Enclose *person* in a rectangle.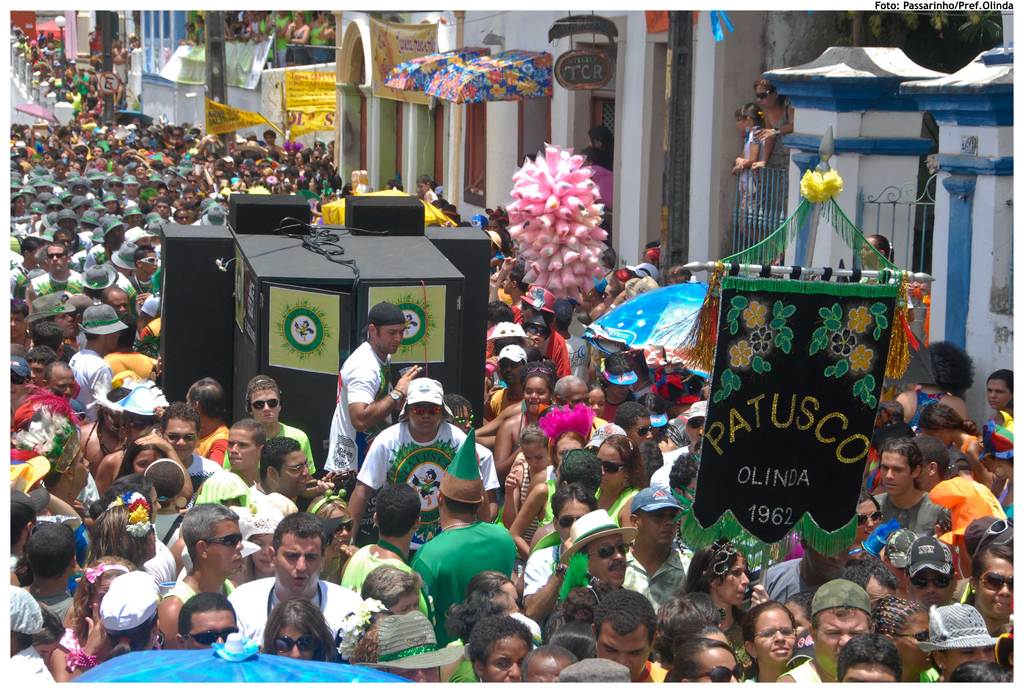
(left=30, top=240, right=83, bottom=298).
